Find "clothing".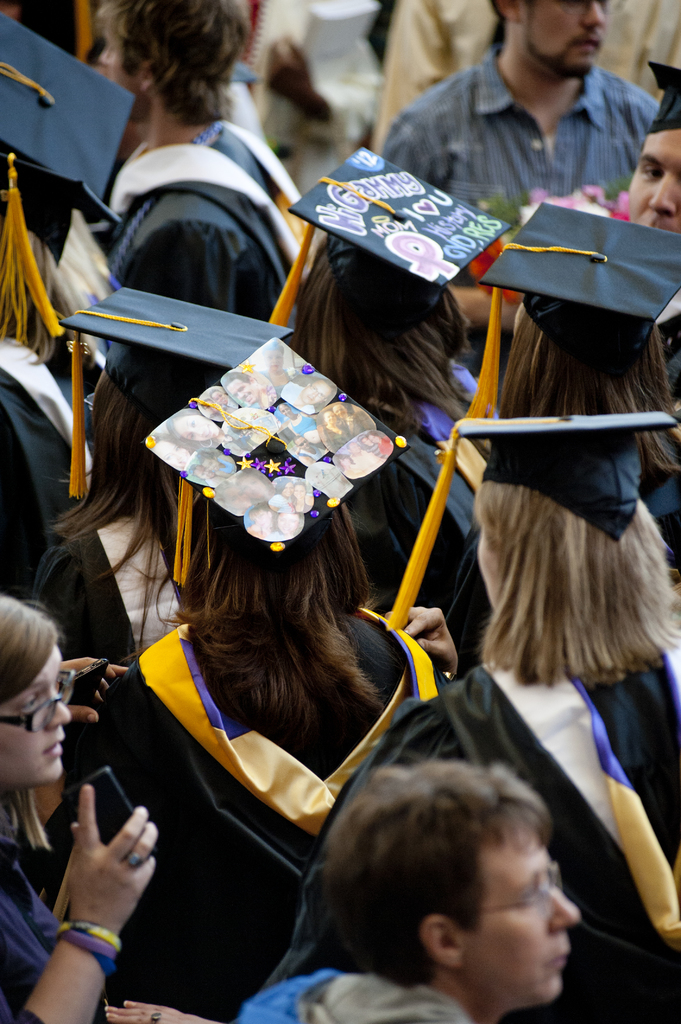
l=231, t=0, r=383, b=195.
